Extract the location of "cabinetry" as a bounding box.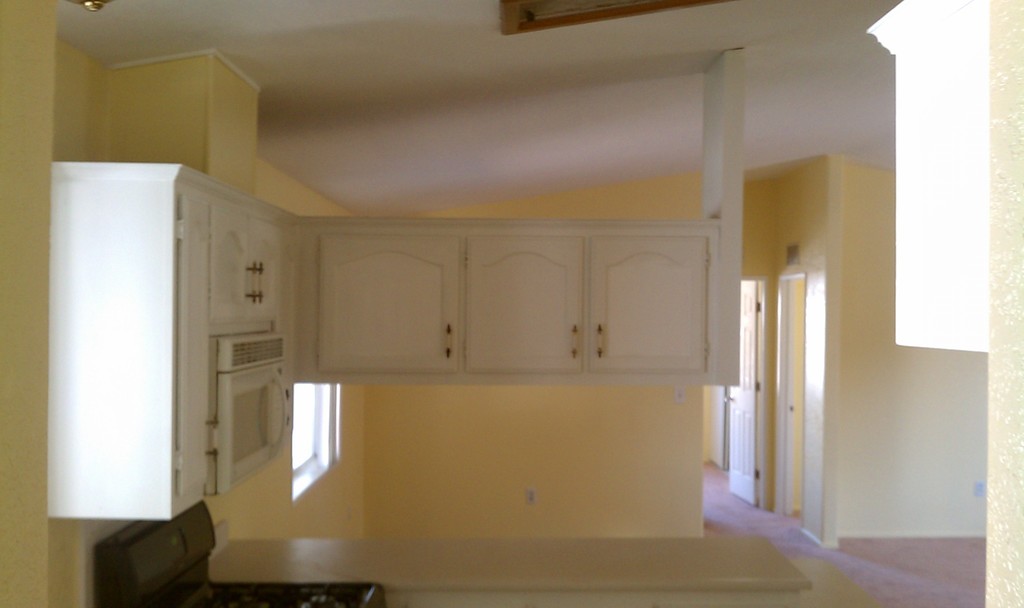
(x1=210, y1=216, x2=261, y2=332).
